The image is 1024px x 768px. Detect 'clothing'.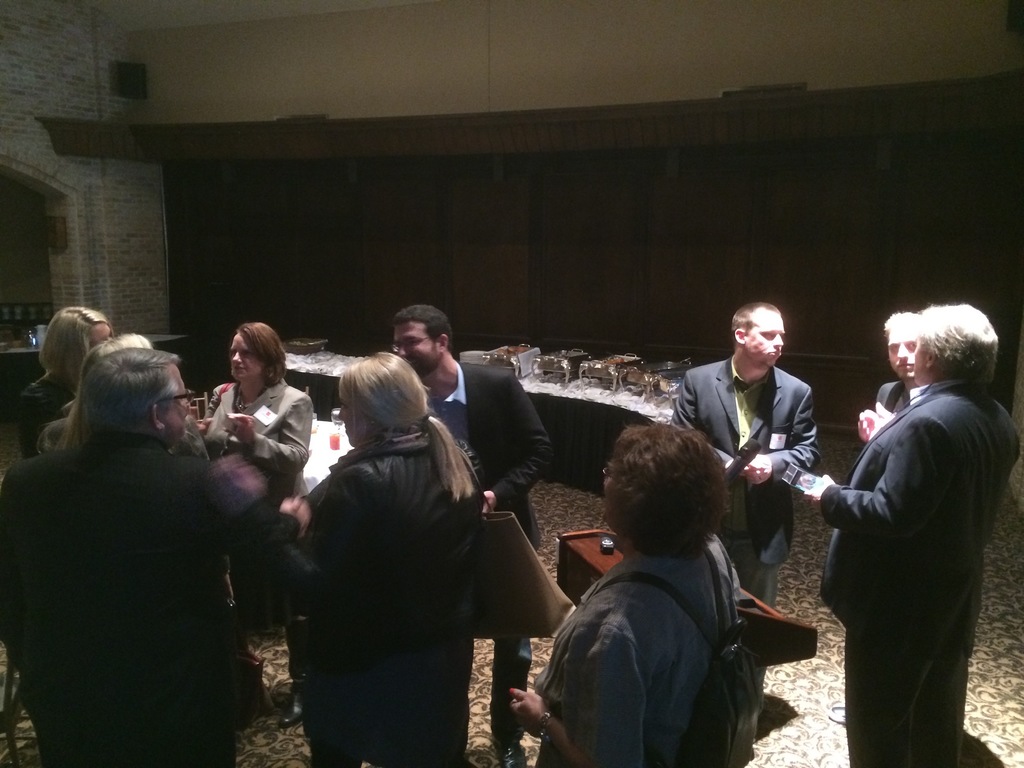
Detection: 666:344:830:610.
